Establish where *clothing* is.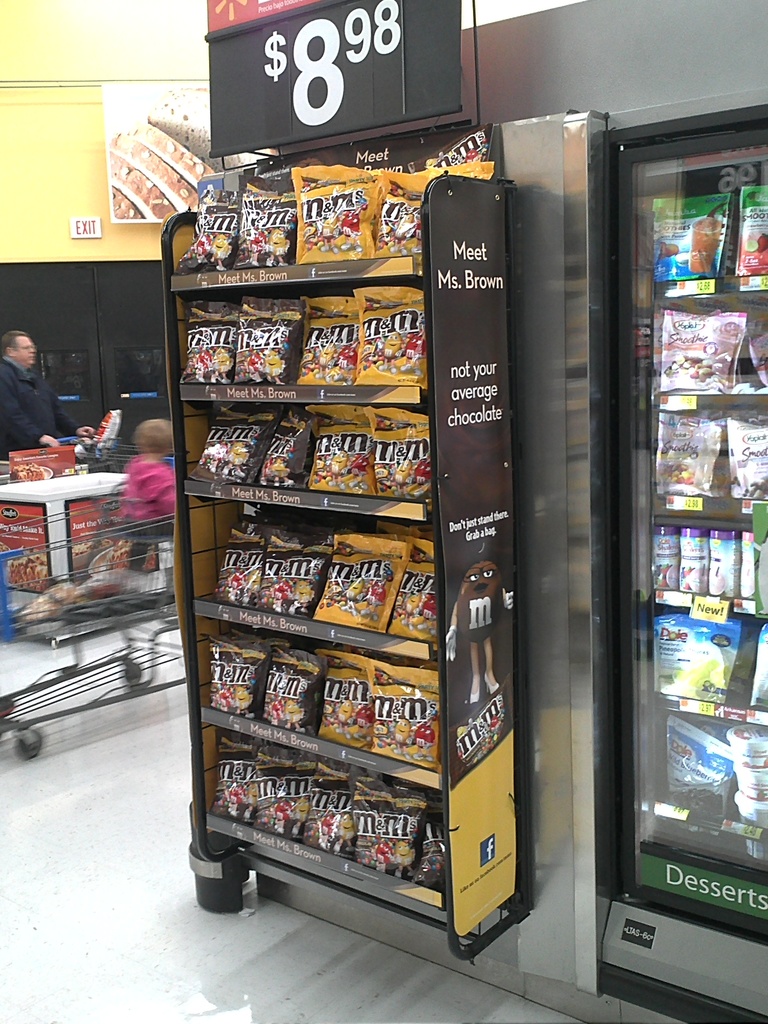
Established at <region>111, 452, 186, 564</region>.
